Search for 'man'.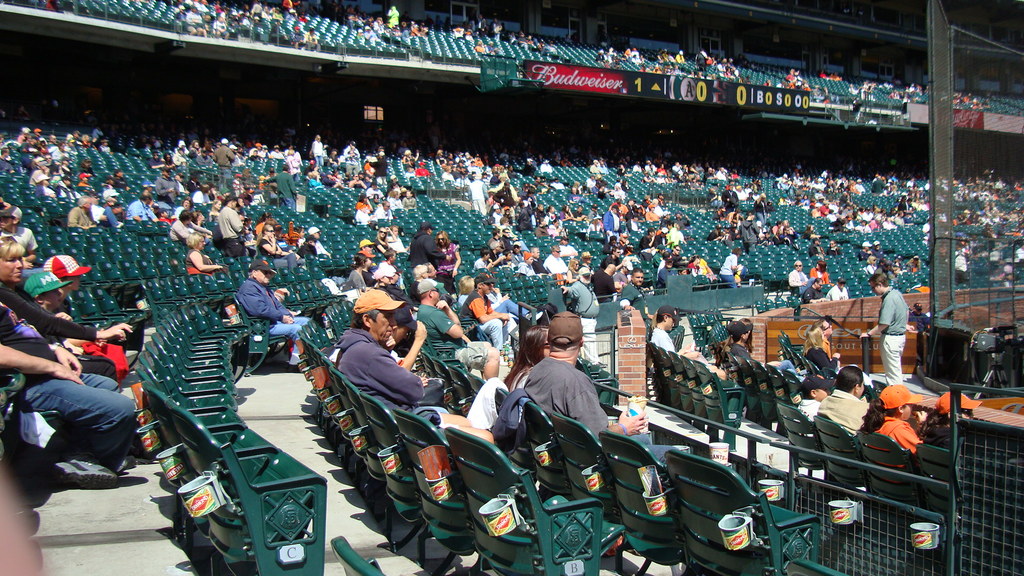
Found at {"x1": 508, "y1": 243, "x2": 527, "y2": 264}.
